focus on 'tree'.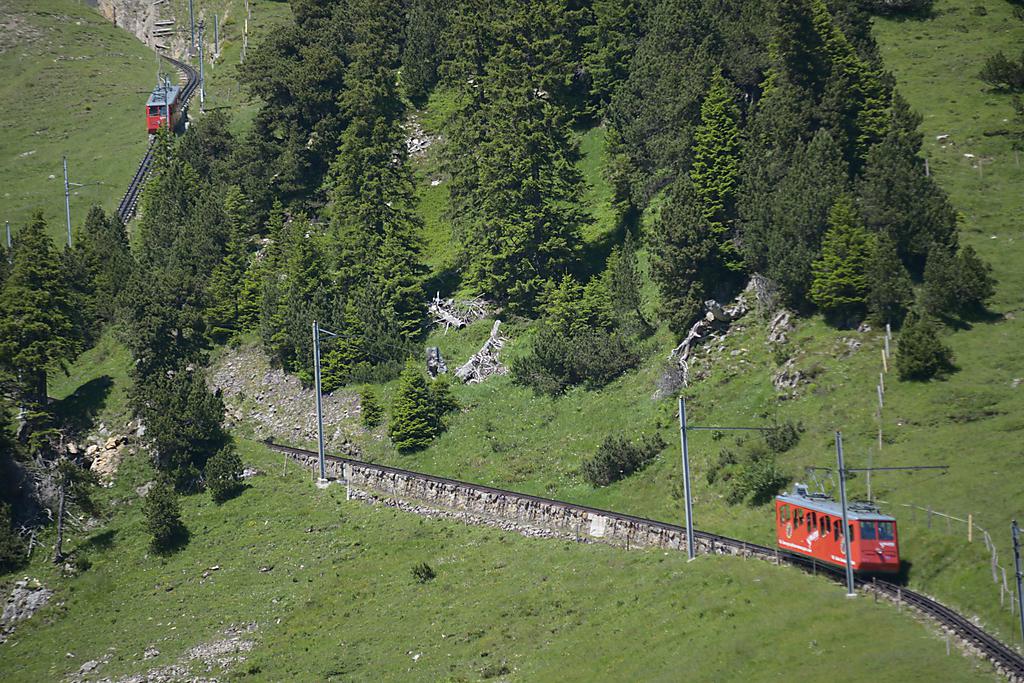
Focused at BBox(206, 435, 245, 505).
